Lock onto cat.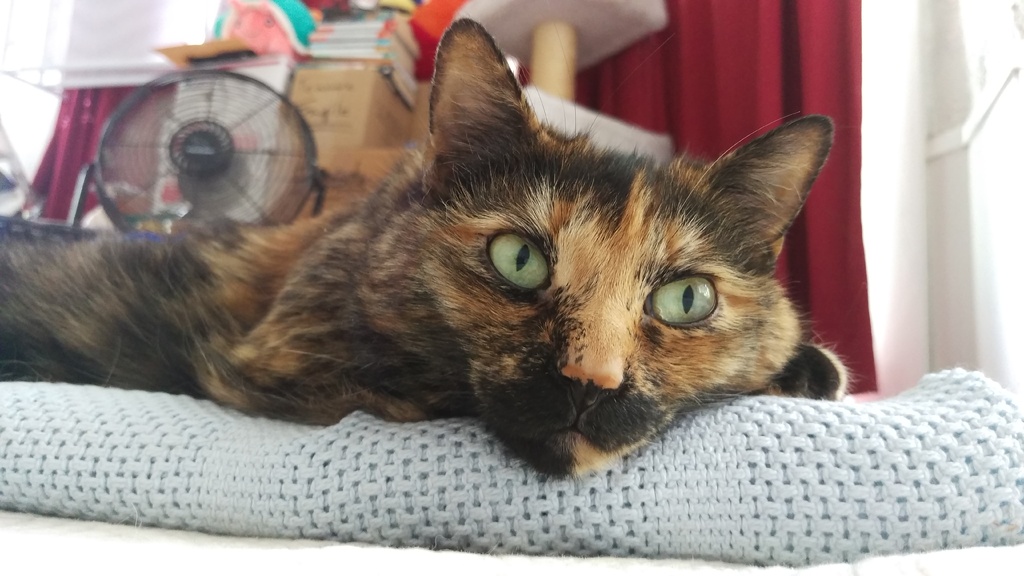
Locked: {"x1": 0, "y1": 15, "x2": 849, "y2": 489}.
